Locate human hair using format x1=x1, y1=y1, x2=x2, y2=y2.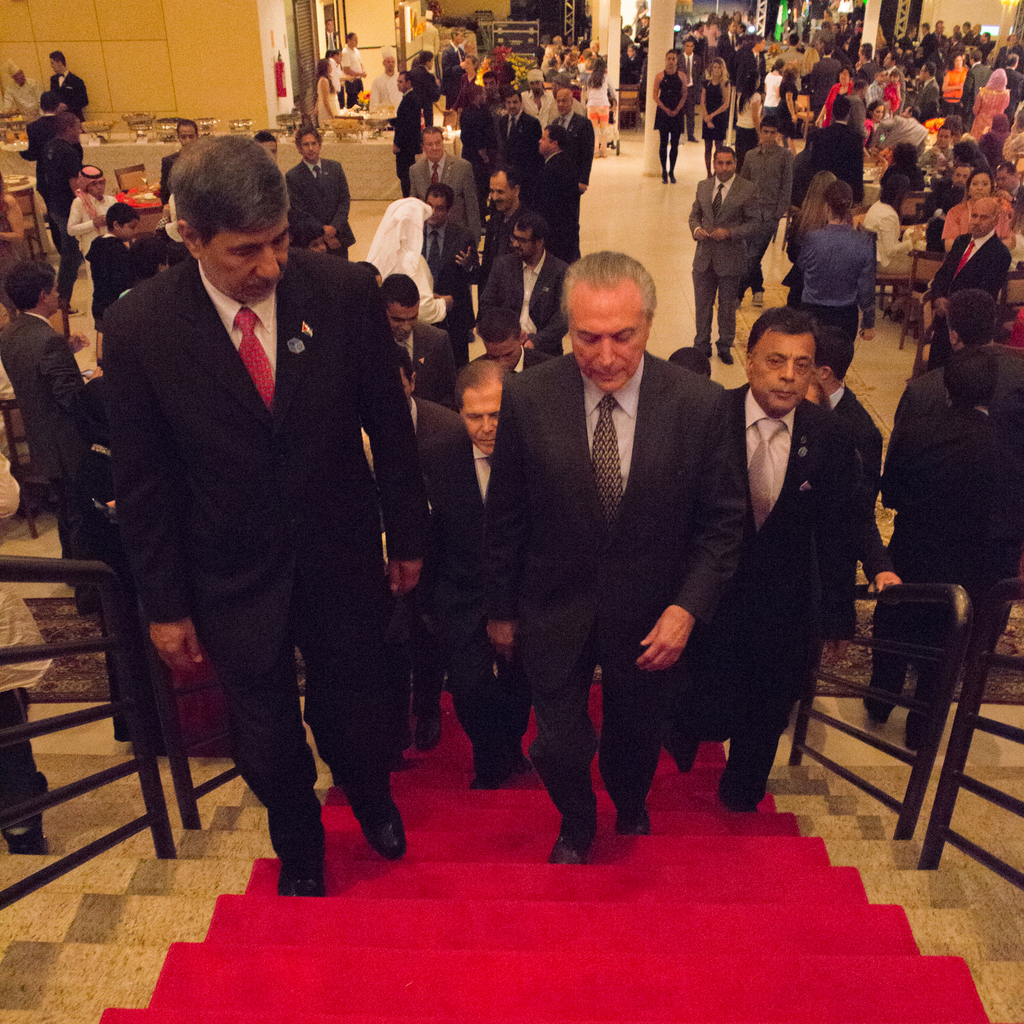
x1=396, y1=348, x2=413, y2=386.
